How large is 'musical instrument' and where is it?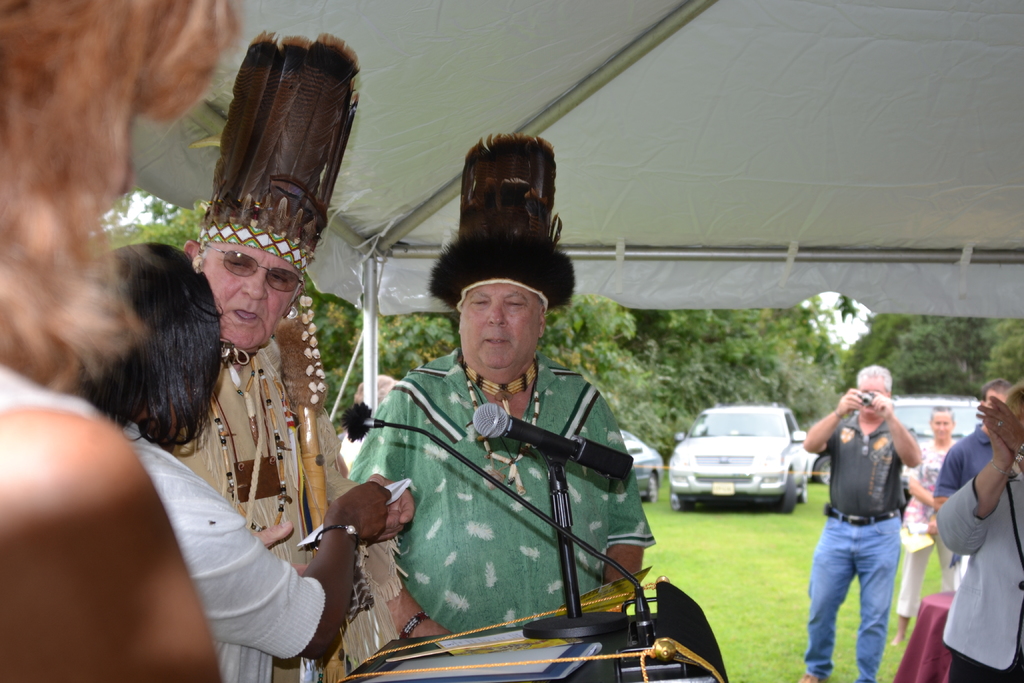
Bounding box: region(280, 312, 347, 680).
